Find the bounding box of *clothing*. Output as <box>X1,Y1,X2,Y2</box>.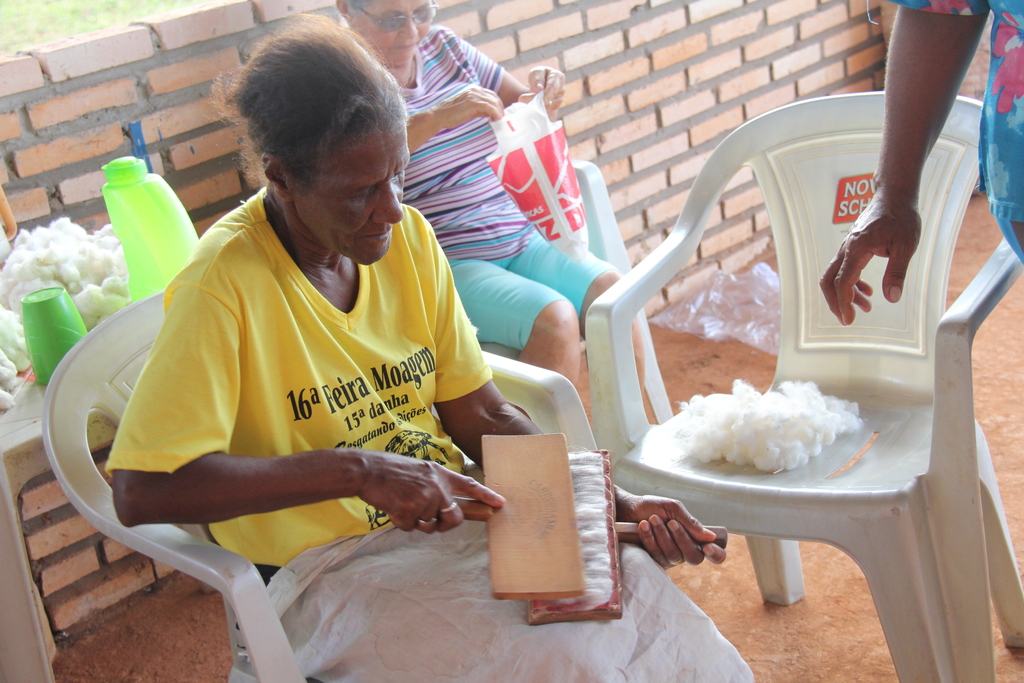
<box>102,180,755,682</box>.
